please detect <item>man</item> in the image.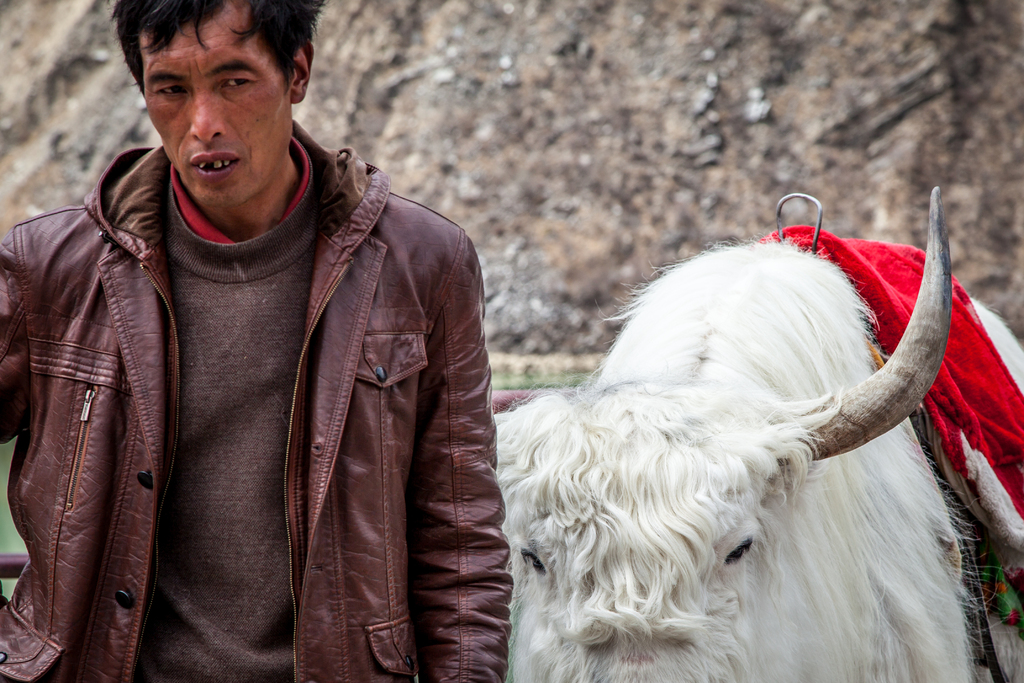
box=[1, 19, 560, 682].
